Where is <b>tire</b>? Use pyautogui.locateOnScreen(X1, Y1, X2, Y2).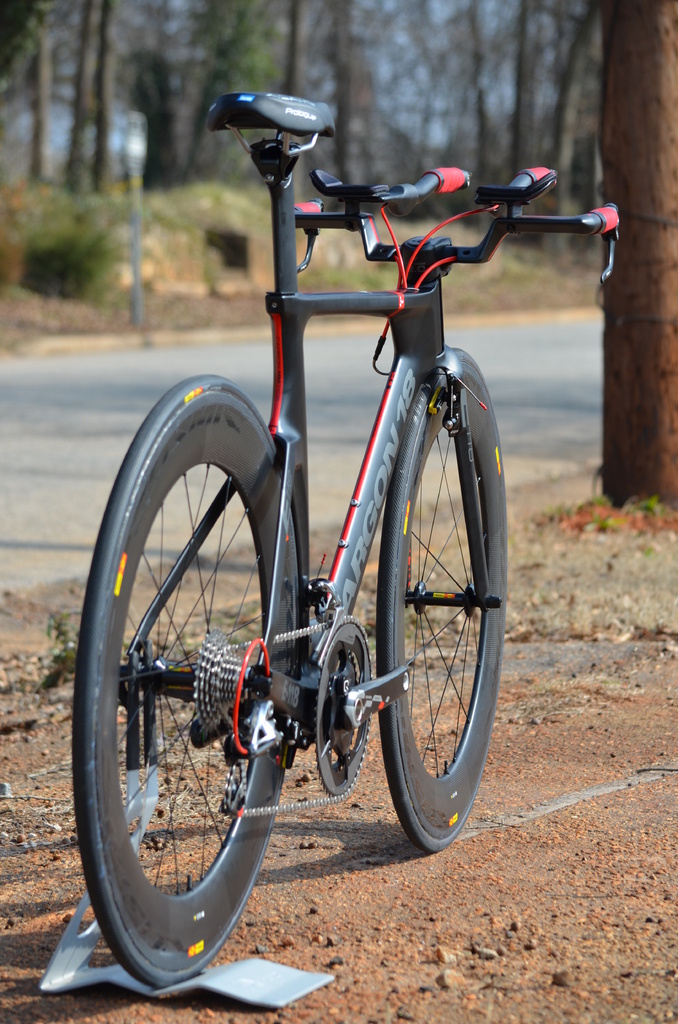
pyautogui.locateOnScreen(74, 376, 303, 991).
